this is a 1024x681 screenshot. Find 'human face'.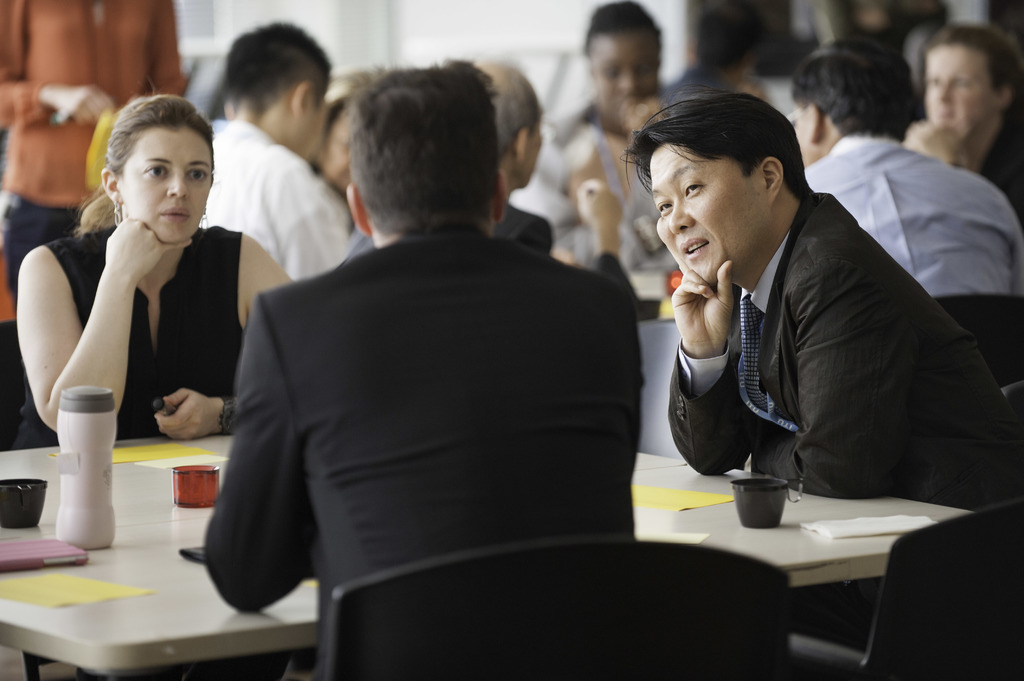
Bounding box: <bbox>584, 33, 650, 109</bbox>.
